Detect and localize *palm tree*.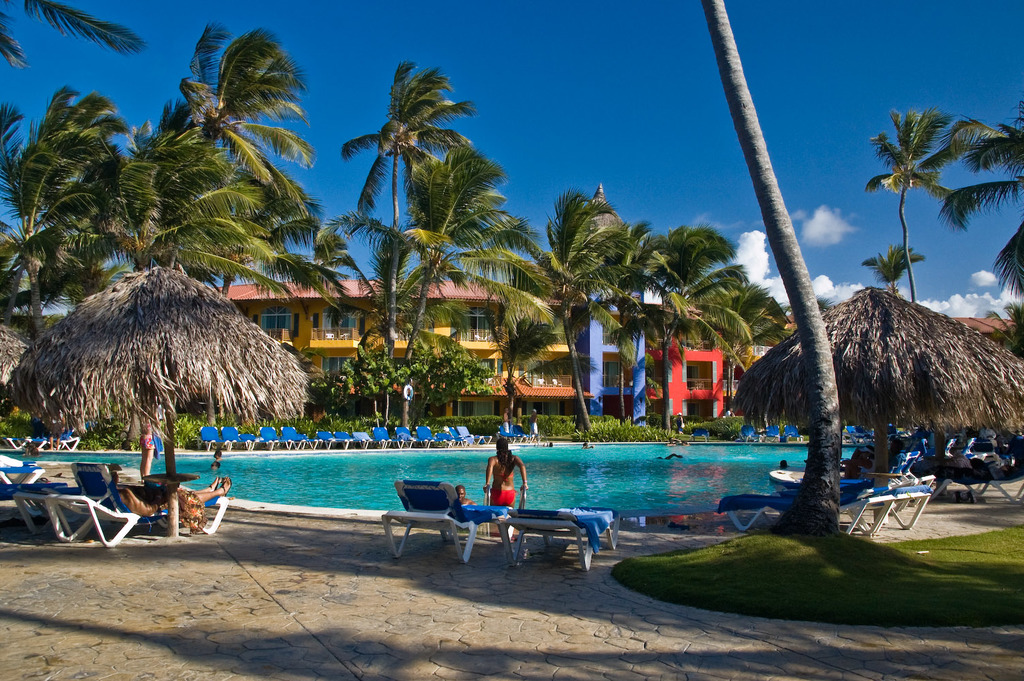
Localized at [left=119, top=126, right=277, bottom=347].
